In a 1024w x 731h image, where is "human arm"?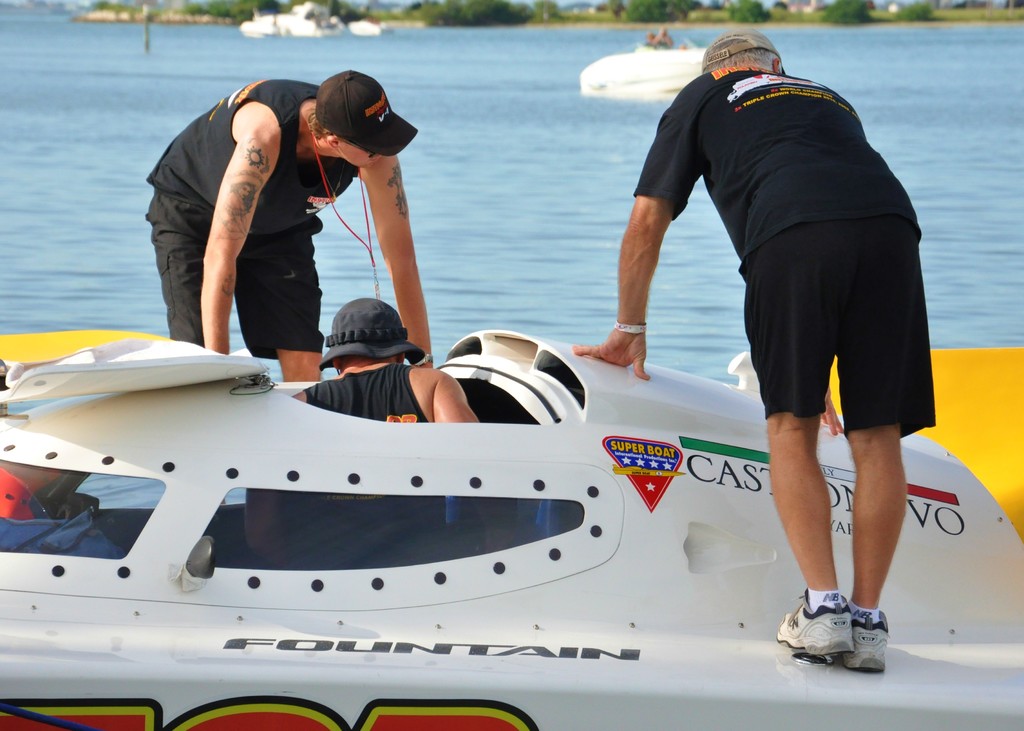
BBox(356, 151, 441, 377).
